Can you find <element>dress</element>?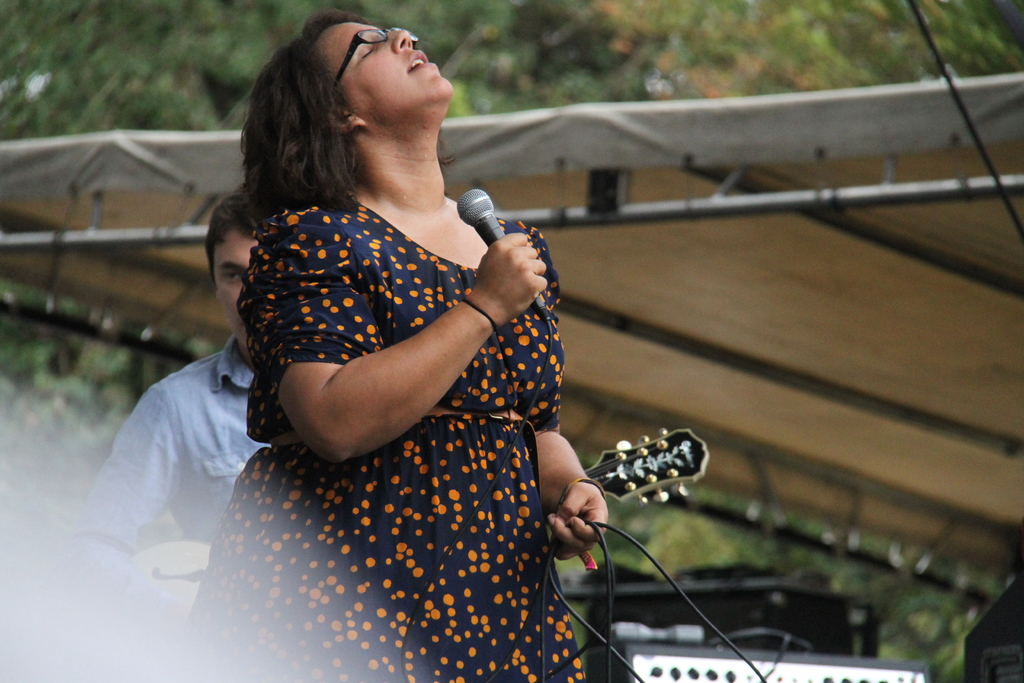
Yes, bounding box: x1=221, y1=181, x2=569, y2=673.
